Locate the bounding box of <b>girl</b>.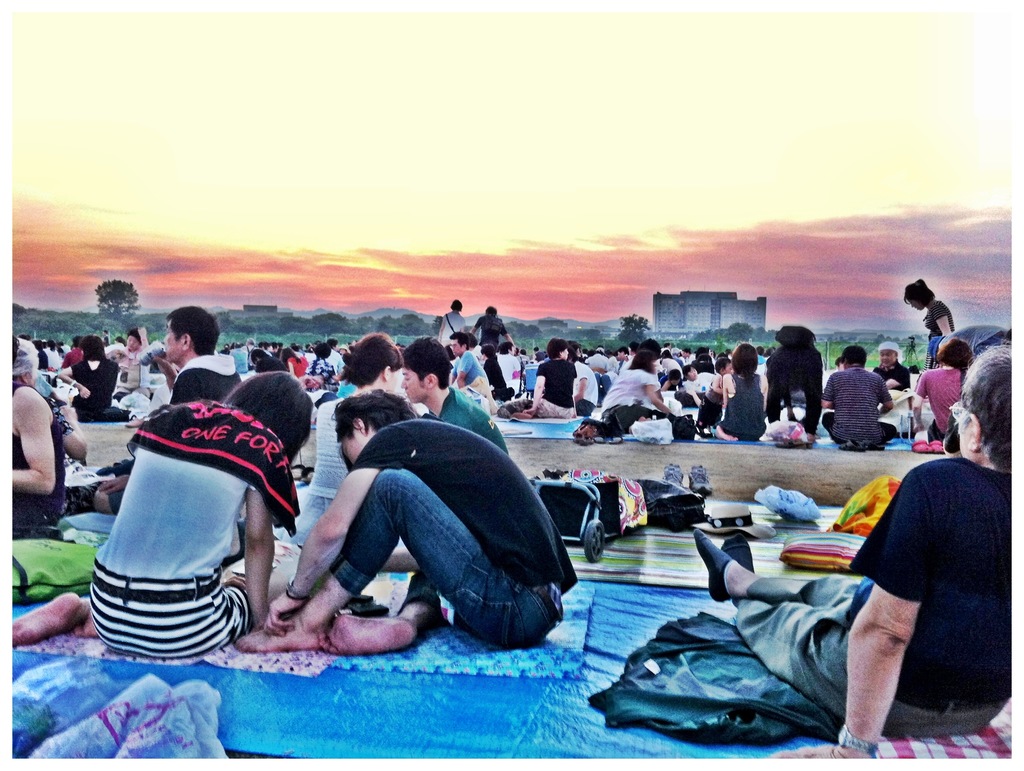
Bounding box: x1=692, y1=358, x2=730, y2=434.
